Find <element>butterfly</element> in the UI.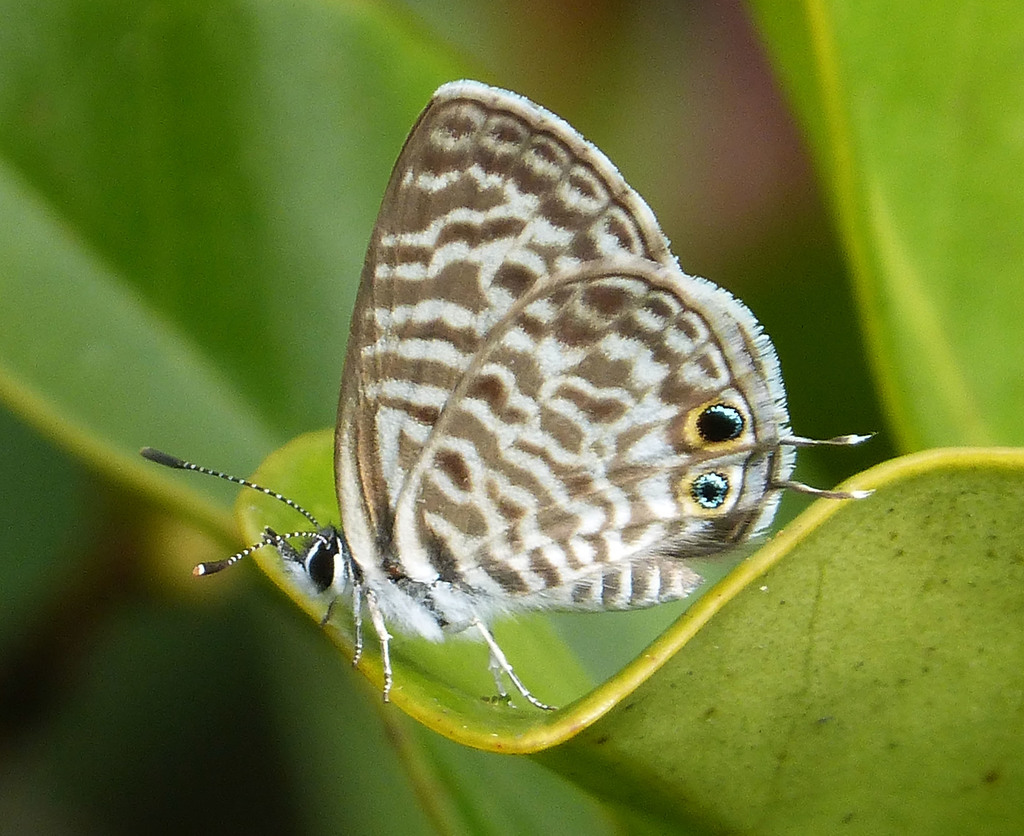
UI element at <region>142, 80, 881, 714</region>.
